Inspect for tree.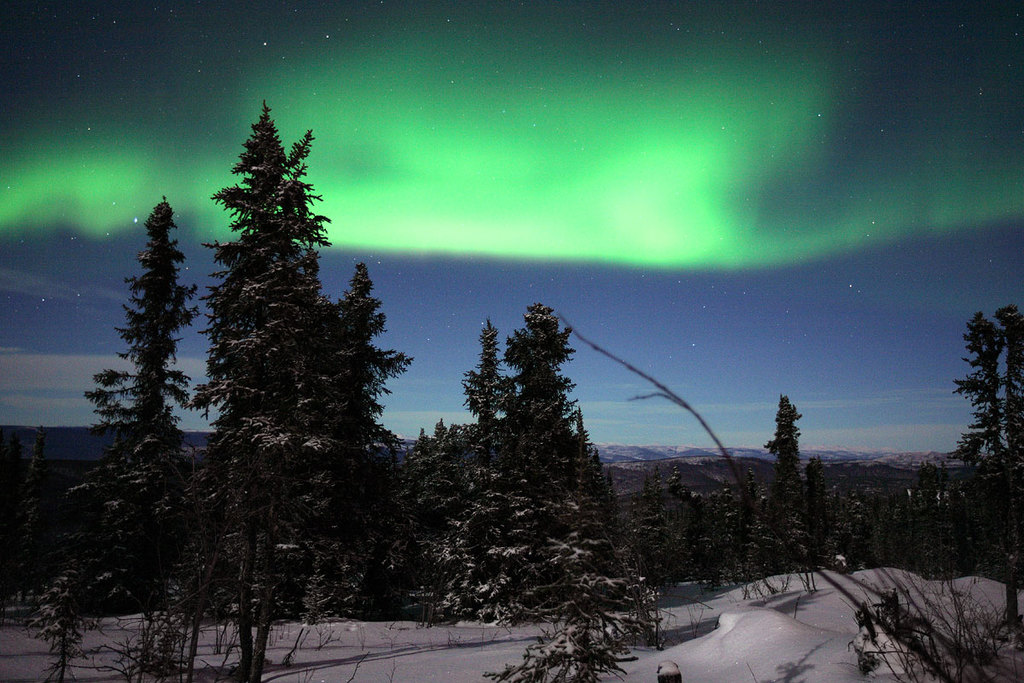
Inspection: [x1=473, y1=304, x2=648, y2=622].
